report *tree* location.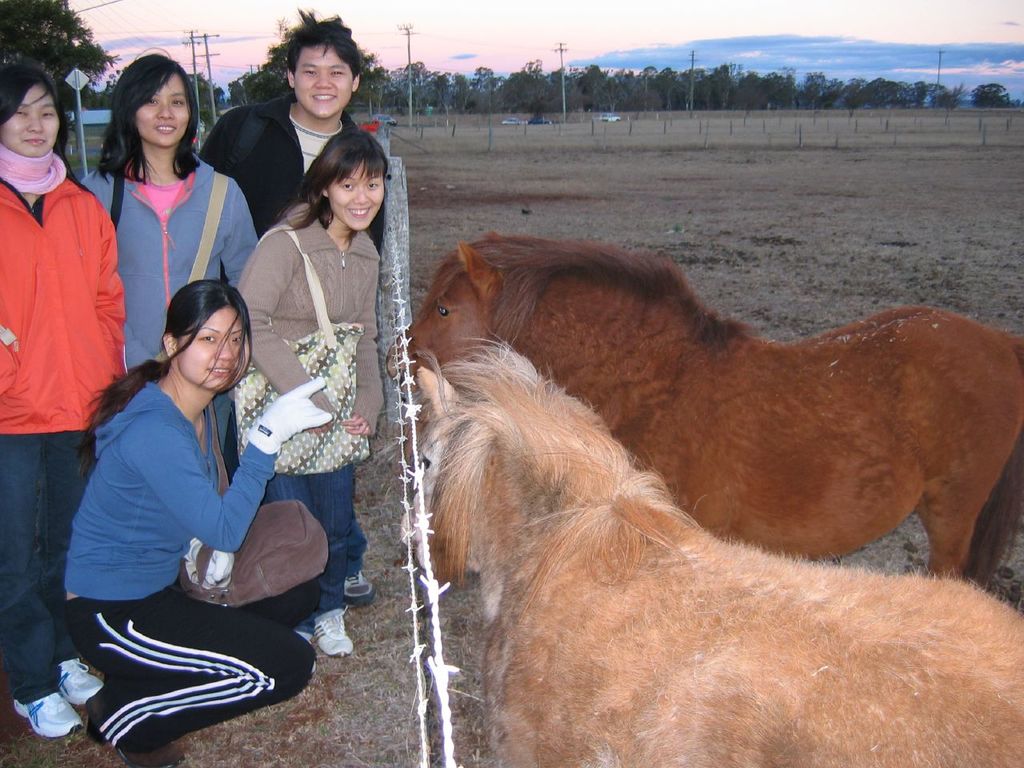
Report: detection(0, 0, 120, 100).
